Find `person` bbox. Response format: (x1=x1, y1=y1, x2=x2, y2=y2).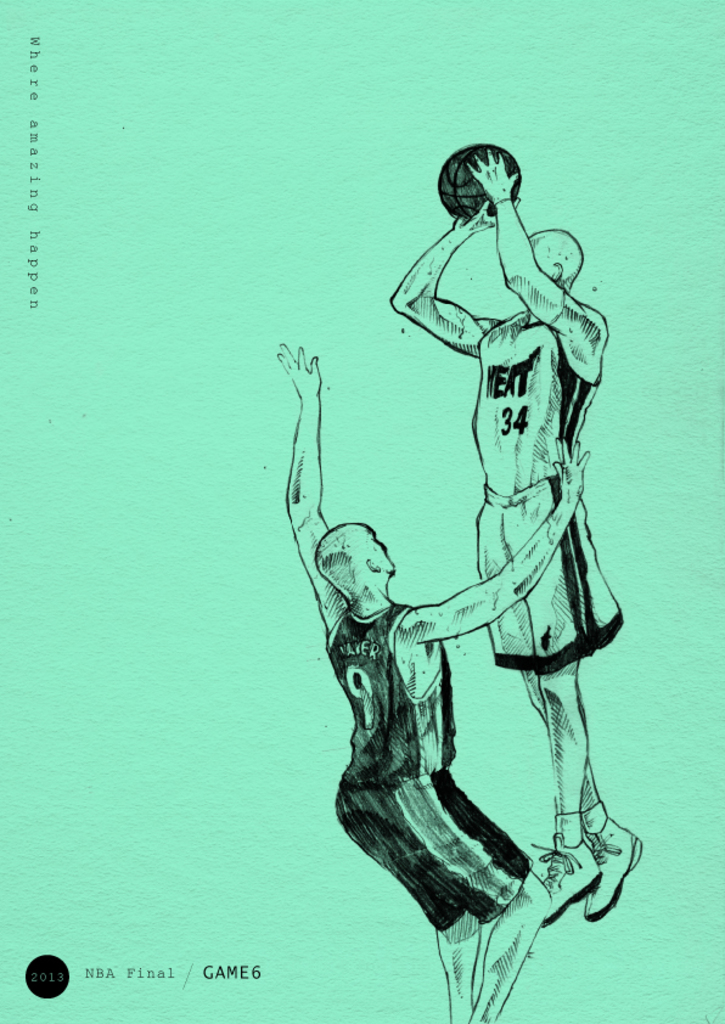
(x1=265, y1=333, x2=602, y2=1023).
